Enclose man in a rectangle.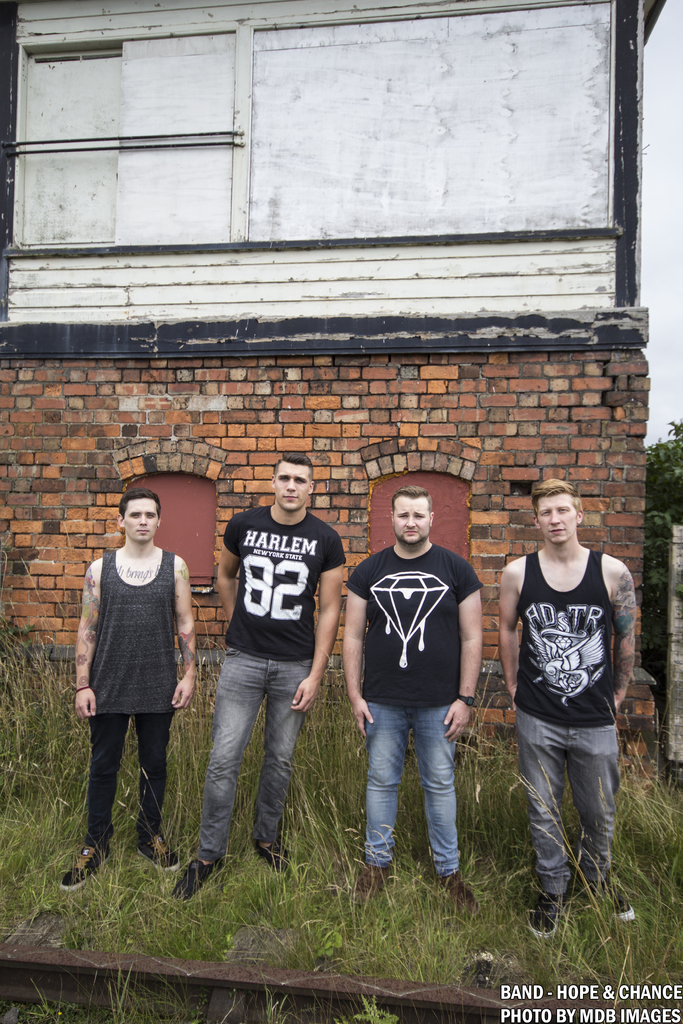
bbox(501, 474, 645, 943).
